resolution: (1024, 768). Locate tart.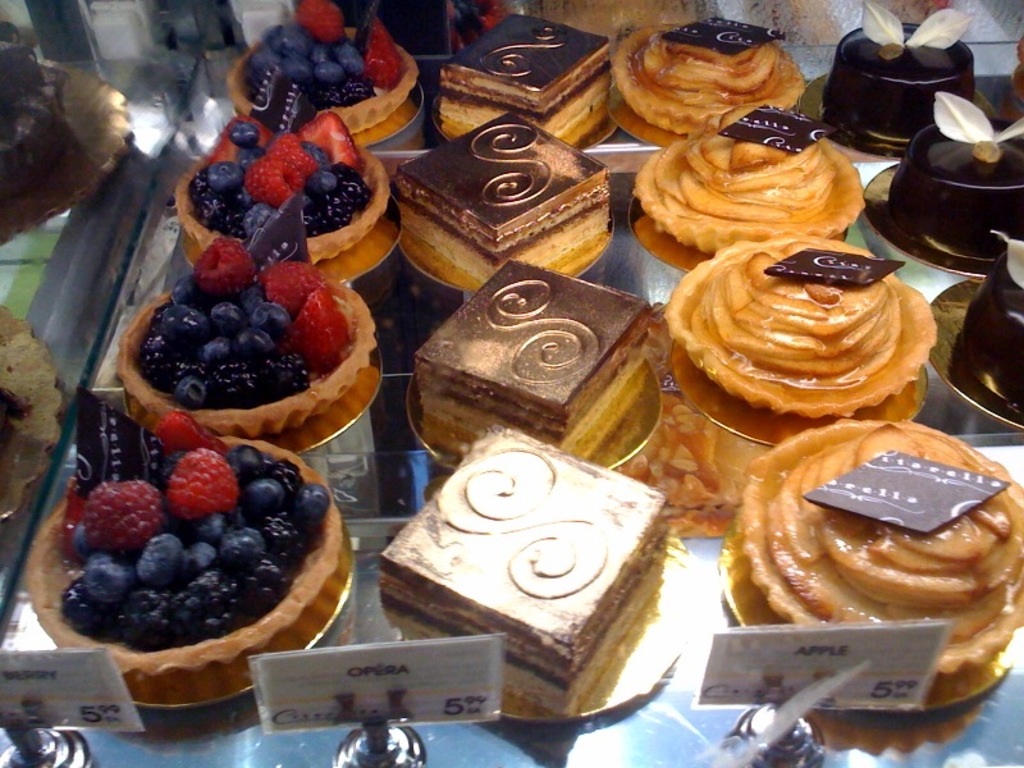
<box>1,20,73,183</box>.
